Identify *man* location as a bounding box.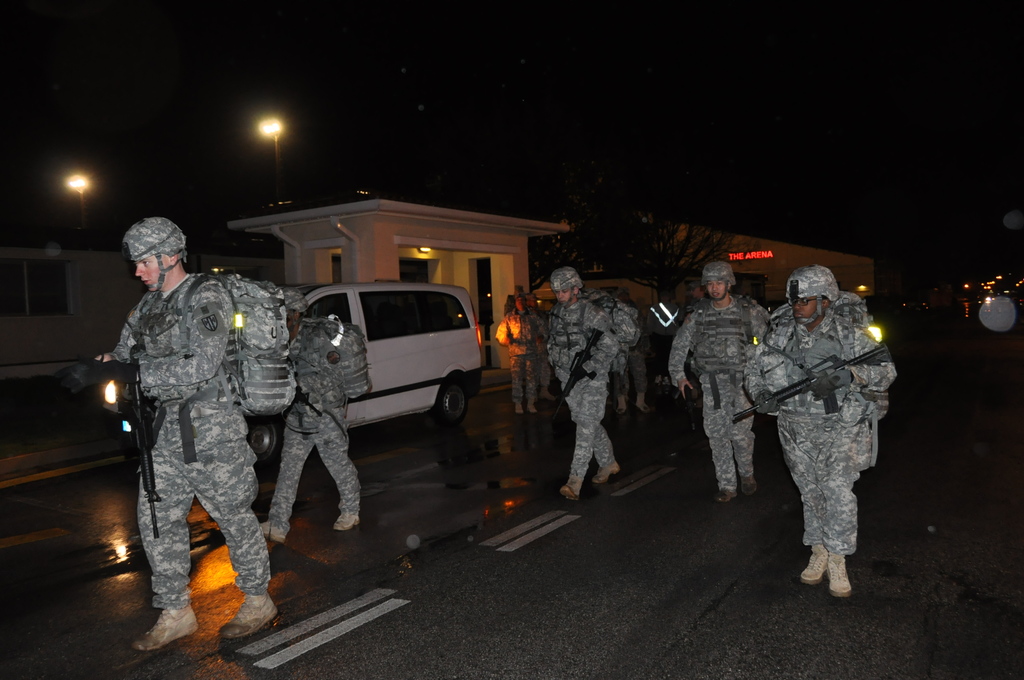
x1=495 y1=296 x2=536 y2=416.
